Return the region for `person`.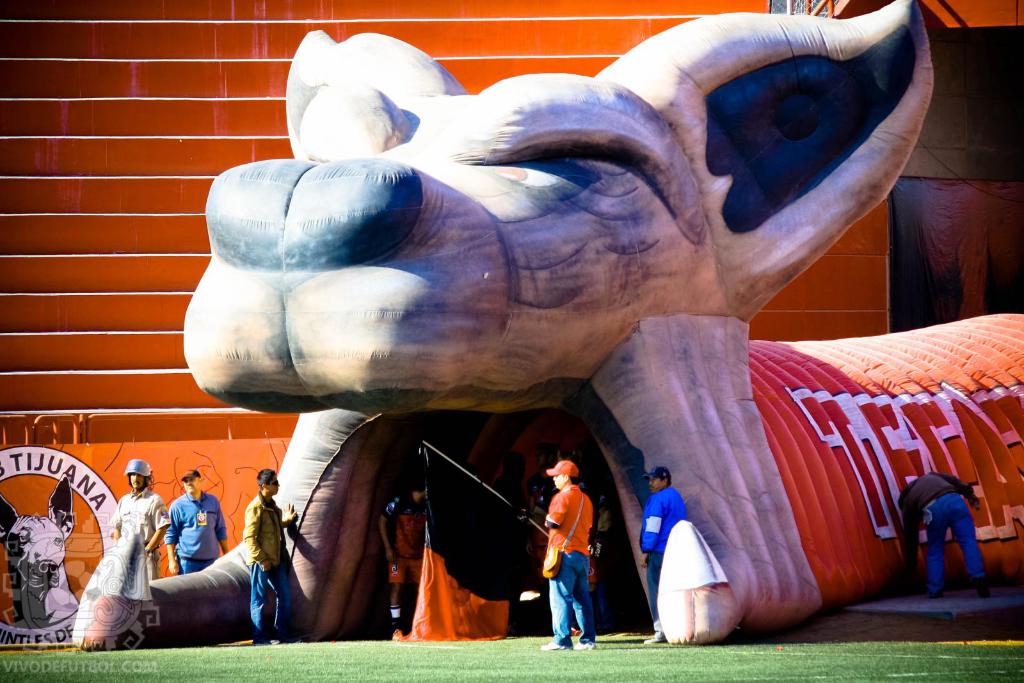
x1=241 y1=467 x2=304 y2=644.
